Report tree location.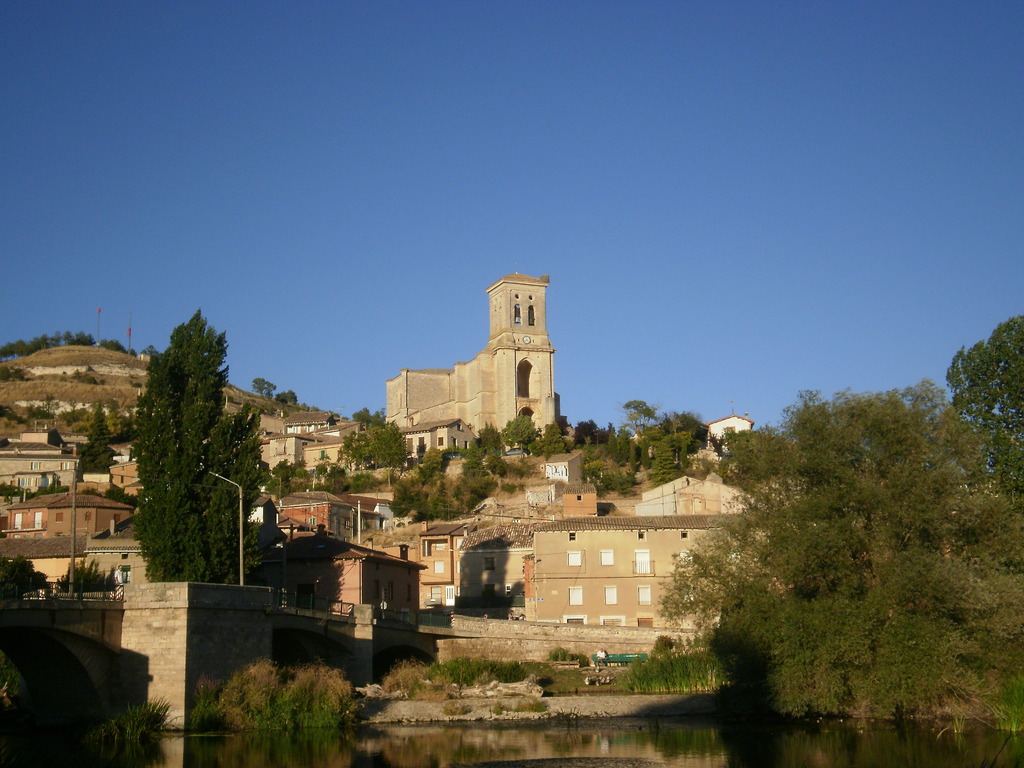
Report: box(279, 389, 301, 405).
